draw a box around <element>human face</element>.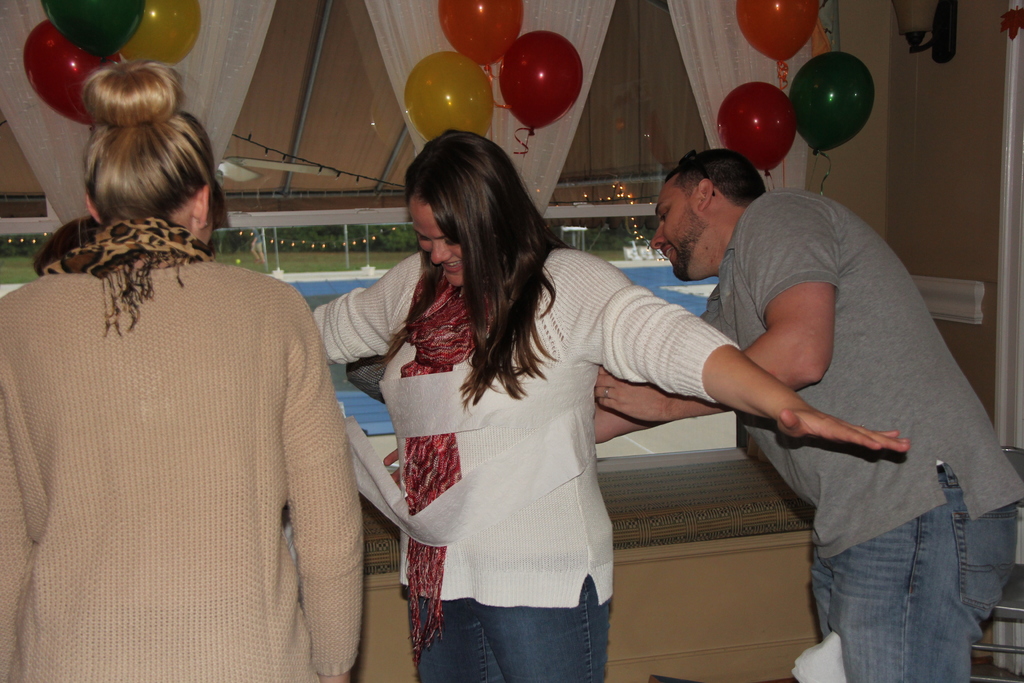
region(649, 177, 712, 280).
